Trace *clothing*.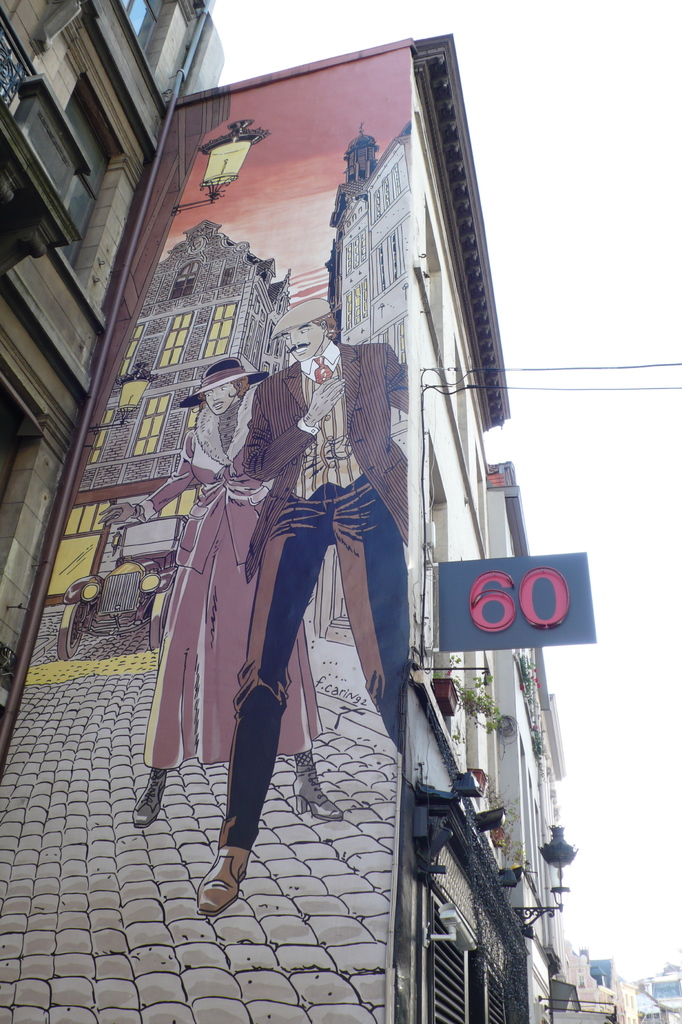
Traced to detection(211, 332, 407, 858).
